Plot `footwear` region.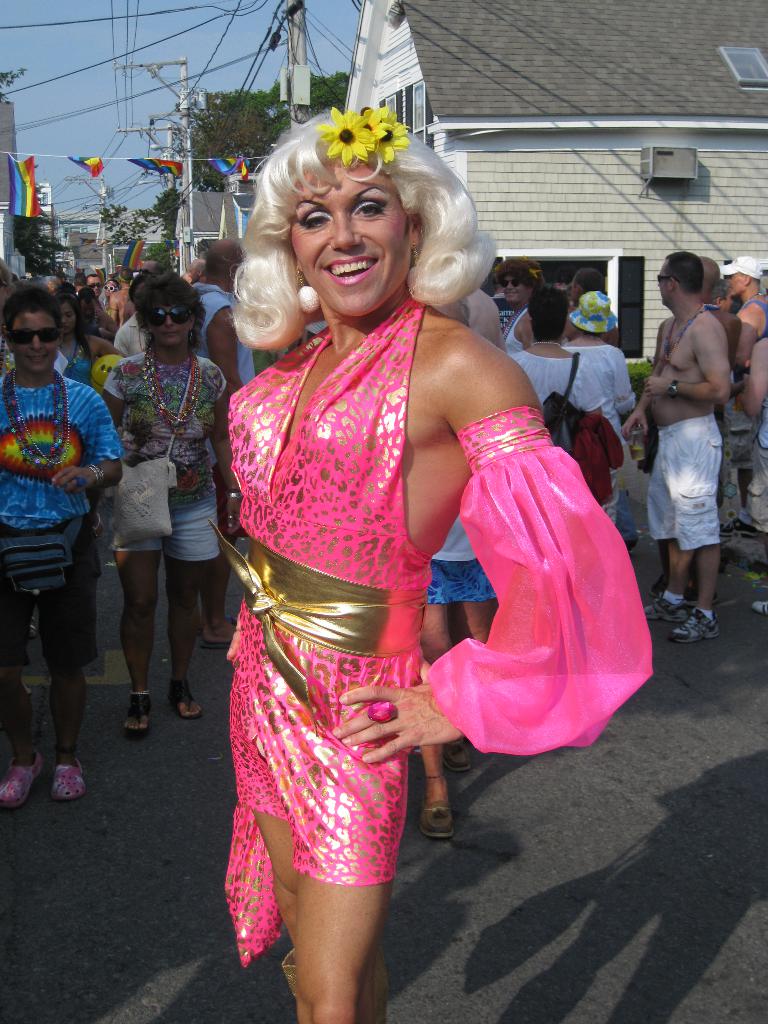
Plotted at [123,694,149,737].
